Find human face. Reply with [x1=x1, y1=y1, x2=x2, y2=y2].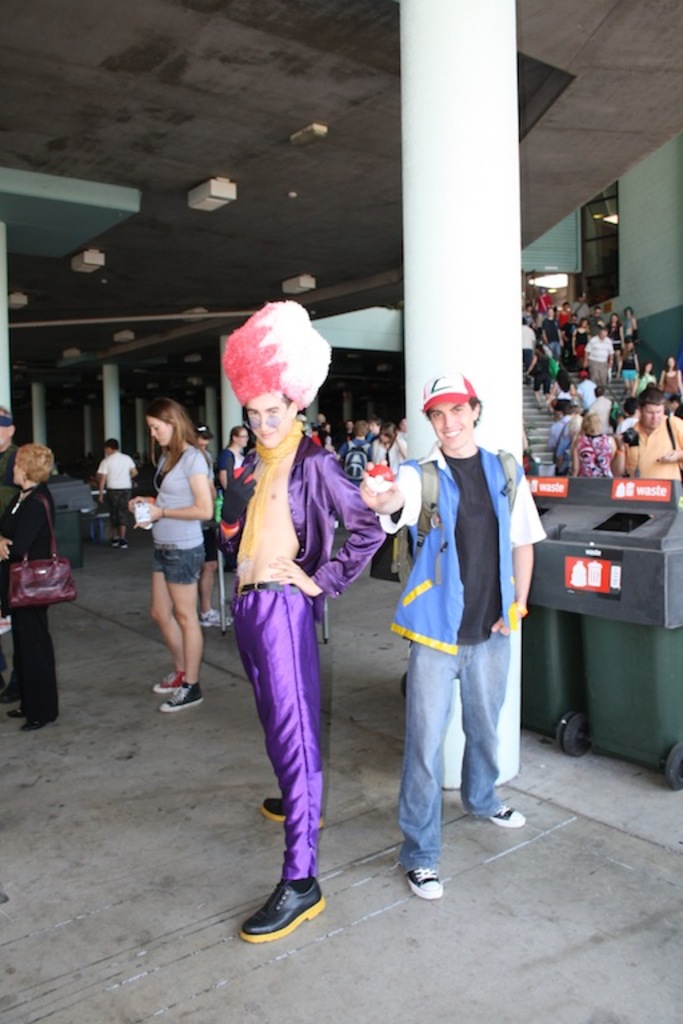
[x1=244, y1=389, x2=292, y2=444].
